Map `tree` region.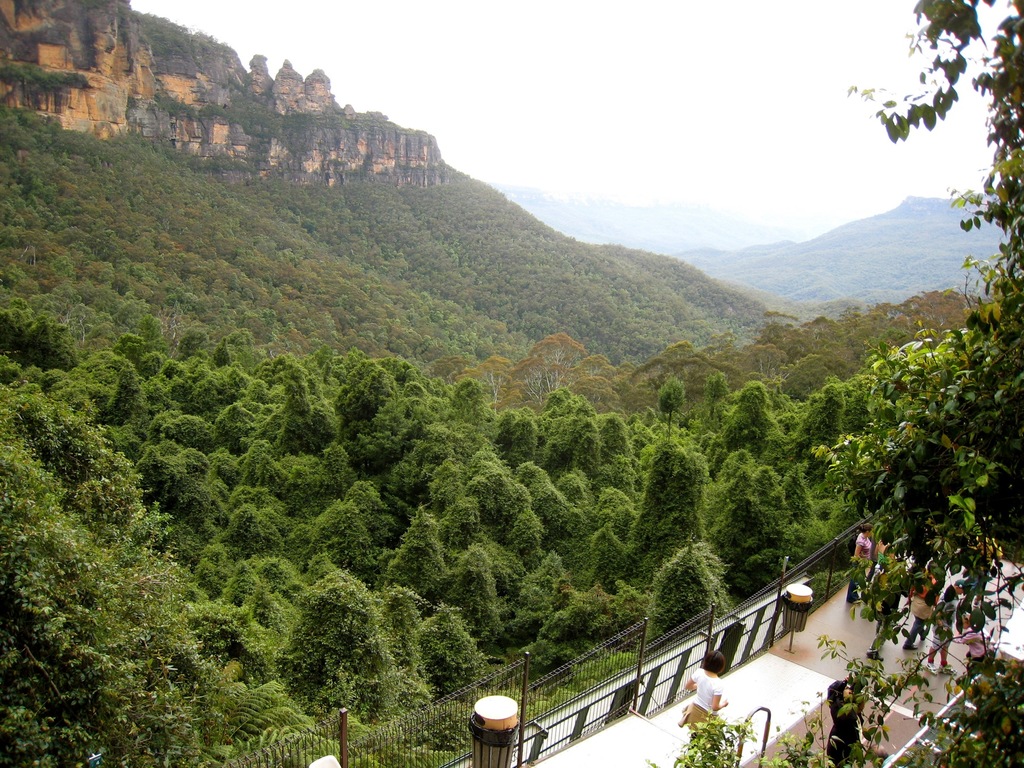
Mapped to Rect(440, 296, 769, 429).
